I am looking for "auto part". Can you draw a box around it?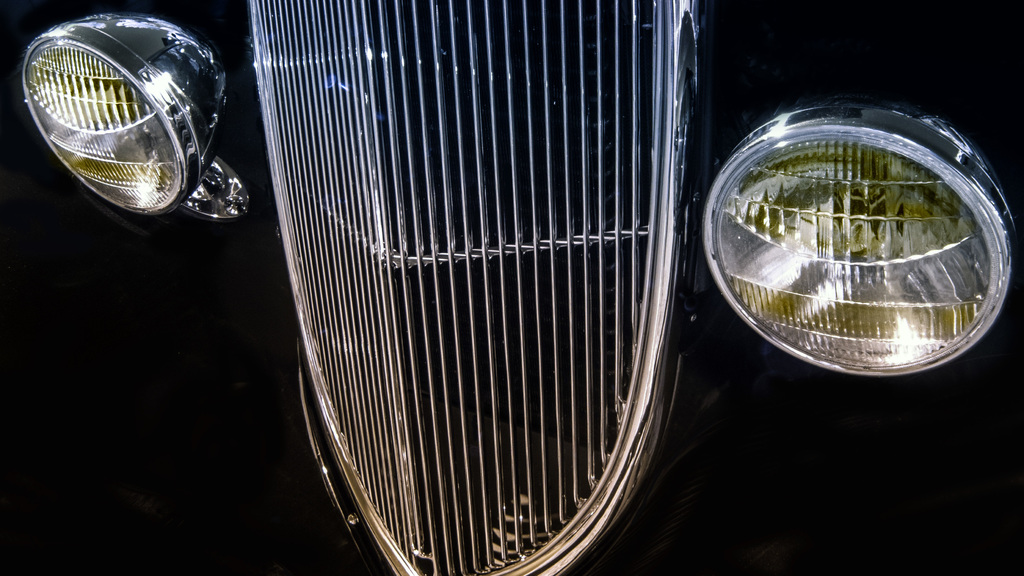
Sure, the bounding box is (left=0, top=0, right=1023, bottom=575).
